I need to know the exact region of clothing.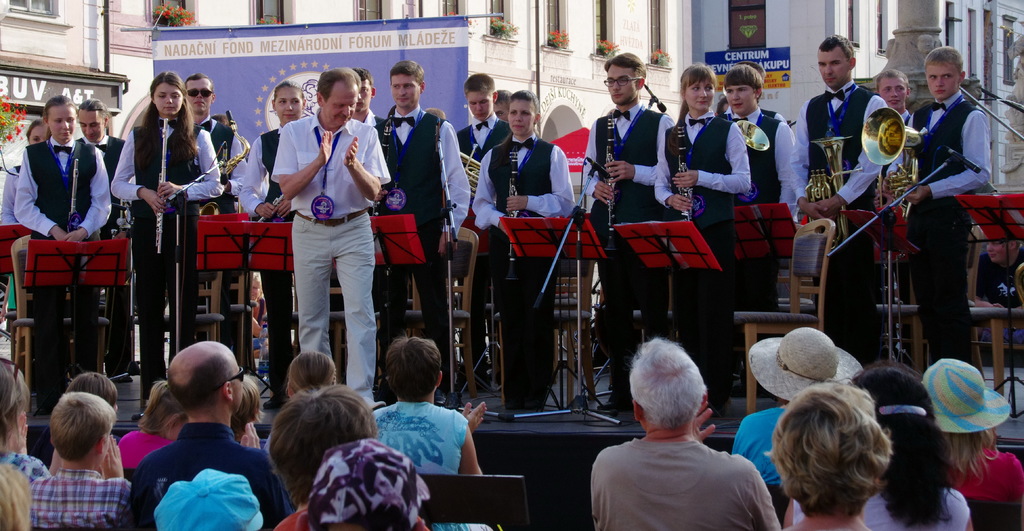
Region: locate(795, 74, 888, 361).
